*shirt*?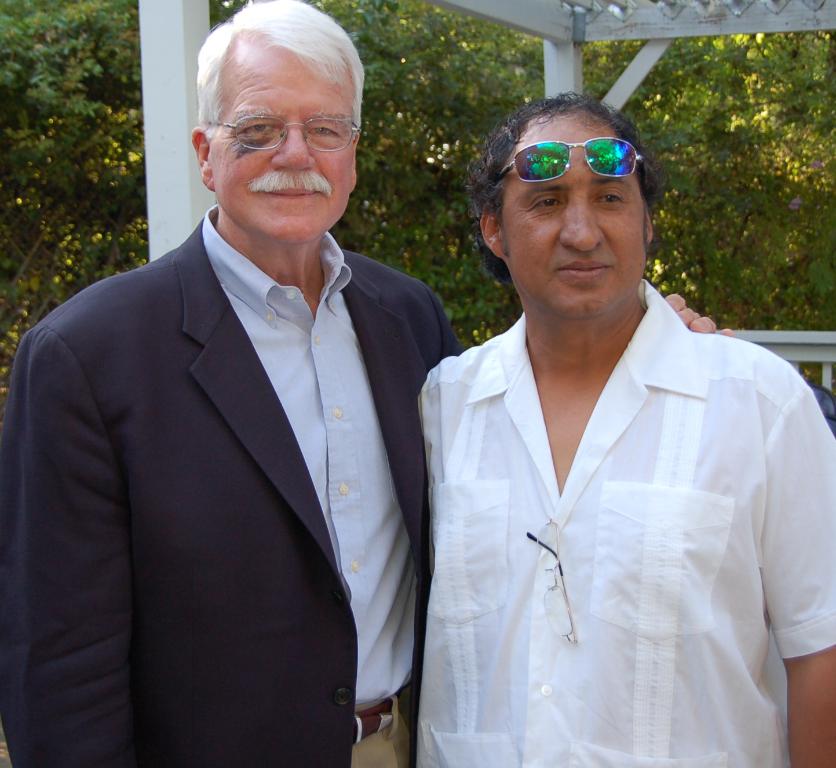
Rect(387, 240, 822, 762)
